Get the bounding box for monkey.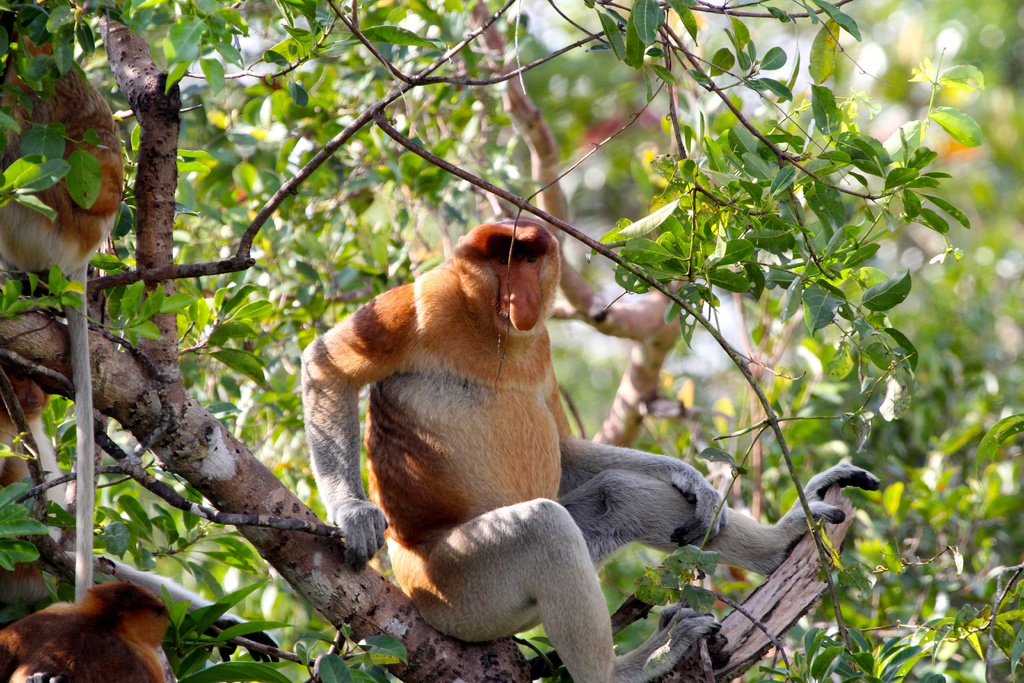
(left=0, top=377, right=85, bottom=554).
